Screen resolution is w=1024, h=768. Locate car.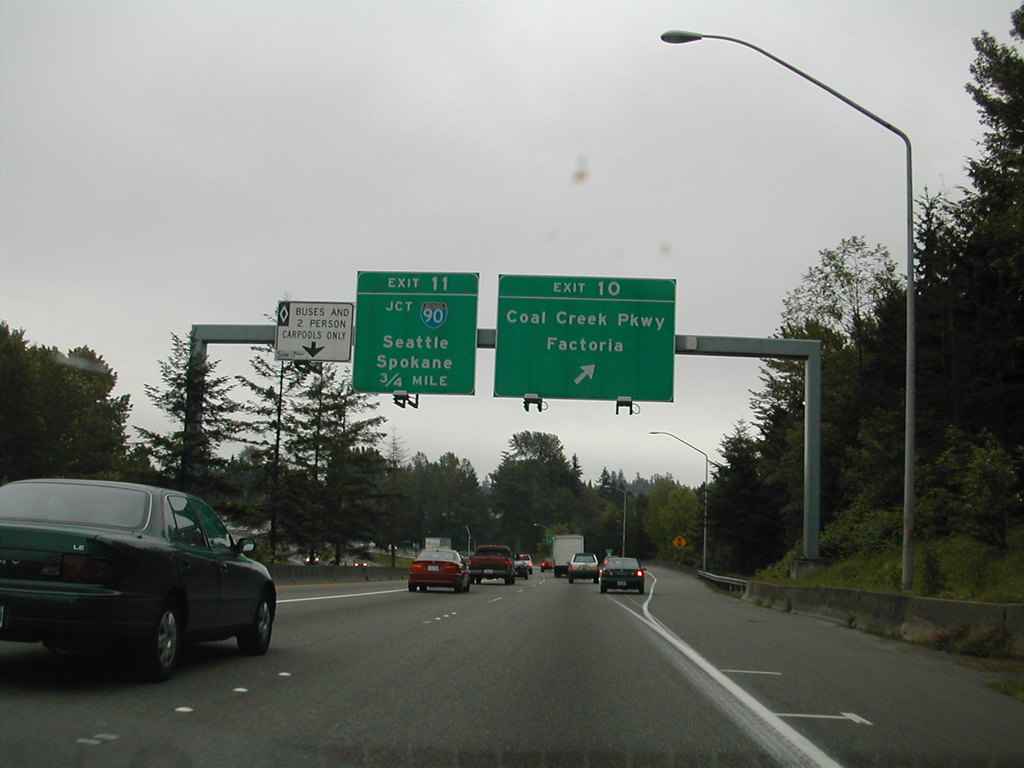
[x1=566, y1=552, x2=599, y2=583].
